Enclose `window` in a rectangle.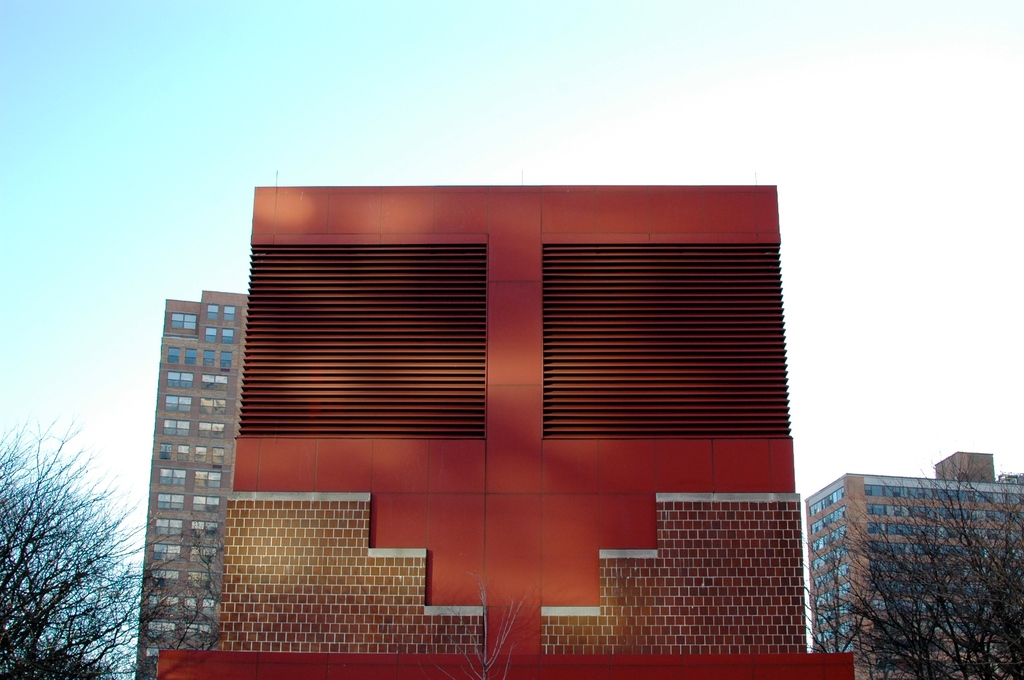
(left=887, top=522, right=907, bottom=538).
